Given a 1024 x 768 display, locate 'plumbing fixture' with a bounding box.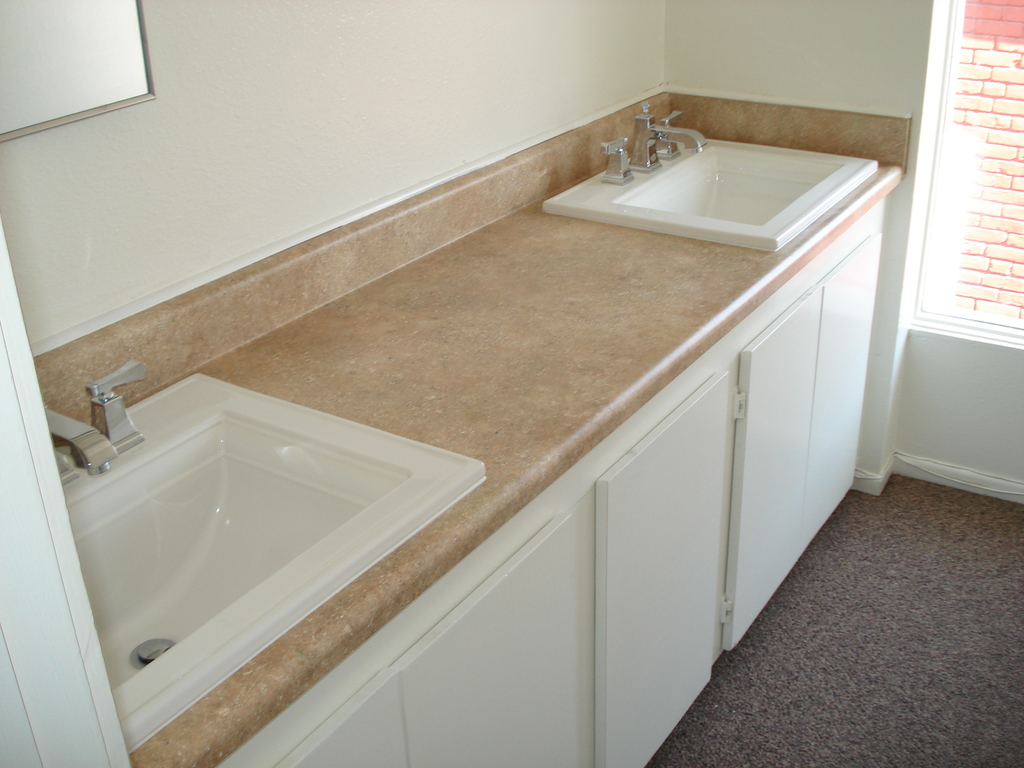
Located: [left=42, top=362, right=145, bottom=482].
